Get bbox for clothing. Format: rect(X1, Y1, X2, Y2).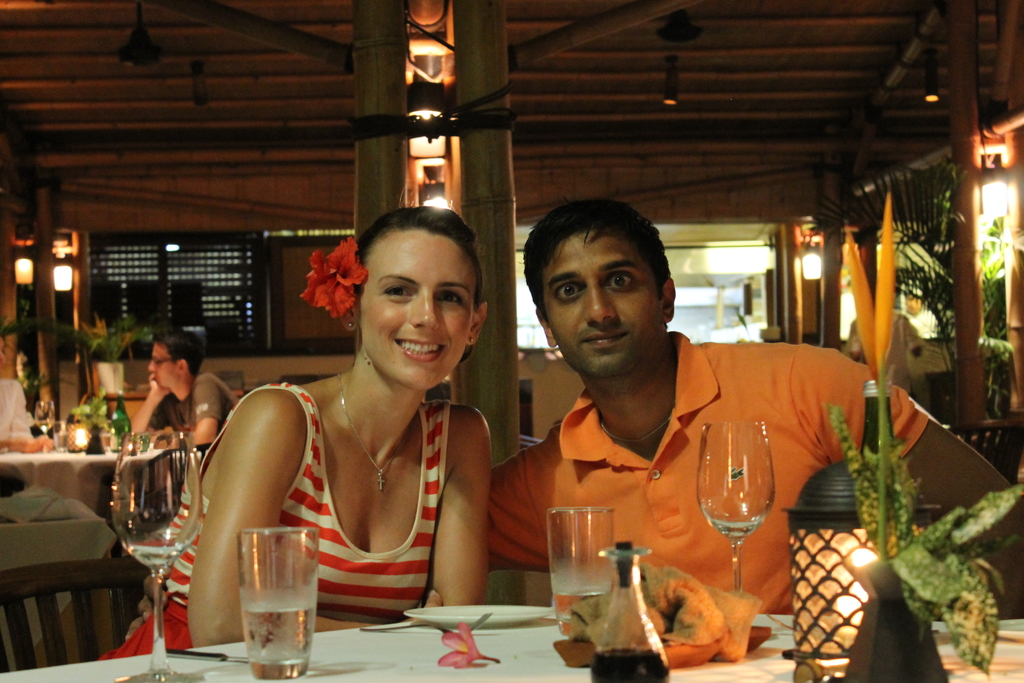
rect(147, 369, 237, 443).
